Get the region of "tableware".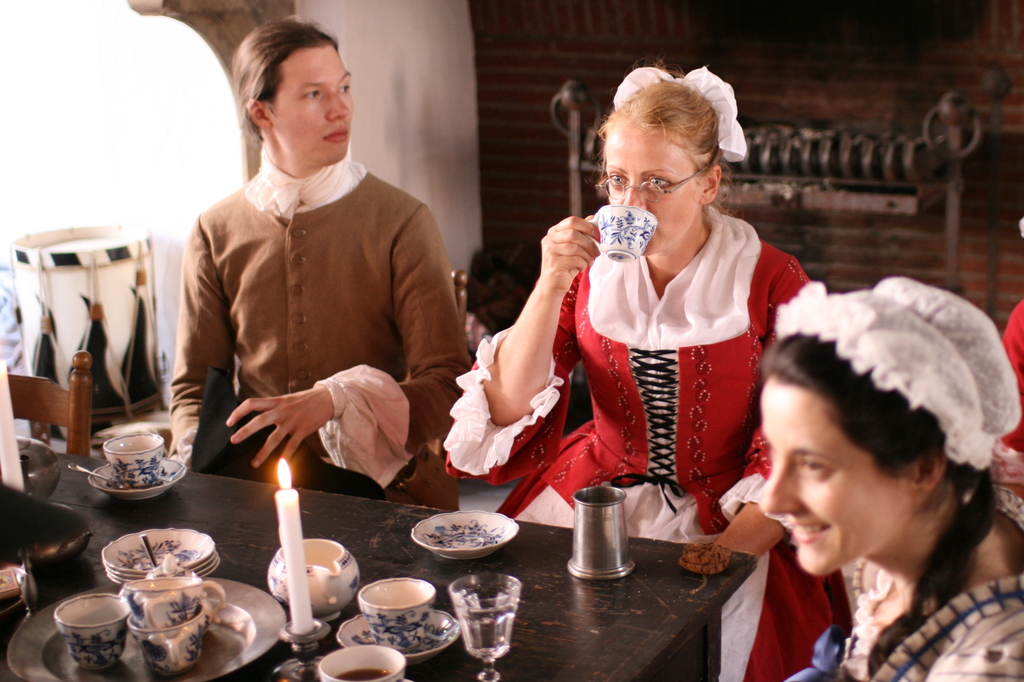
box=[68, 461, 115, 486].
